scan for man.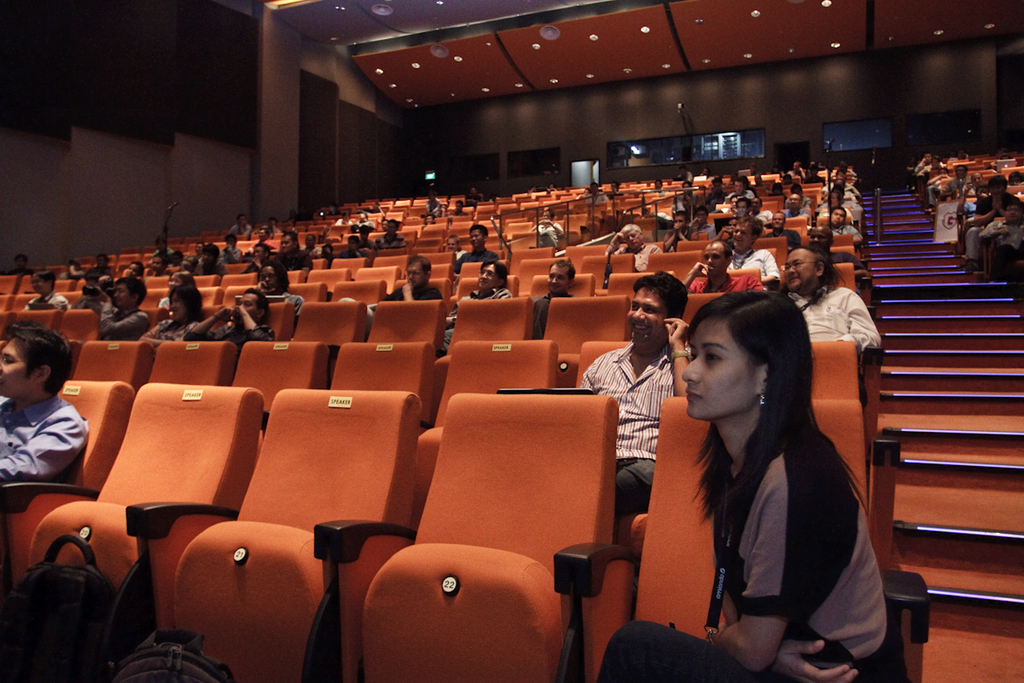
Scan result: [723, 219, 784, 283].
